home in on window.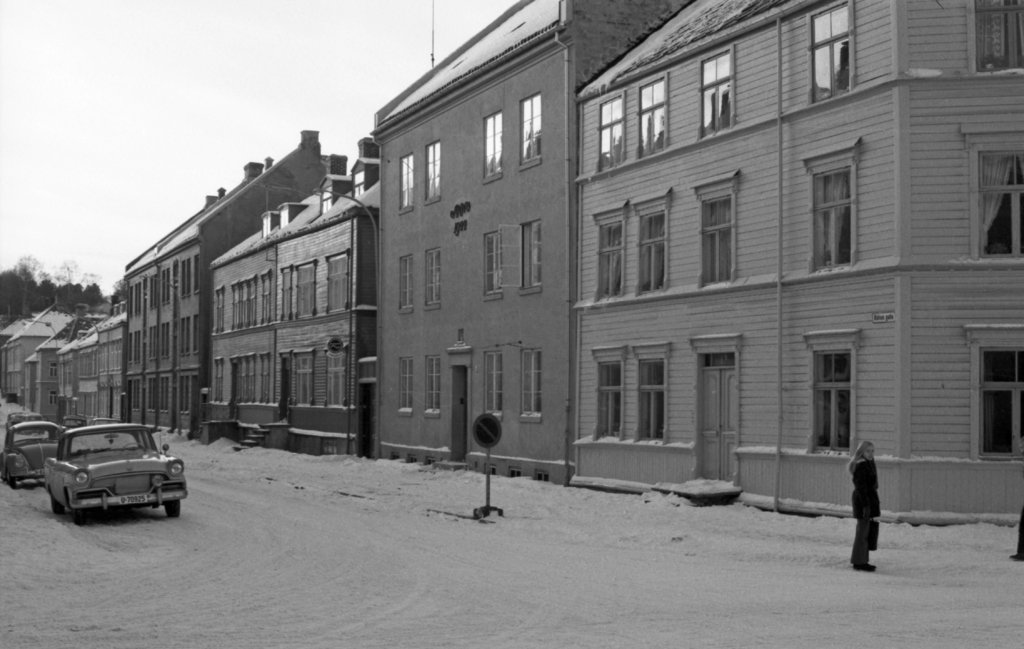
Homed in at (x1=398, y1=154, x2=412, y2=214).
